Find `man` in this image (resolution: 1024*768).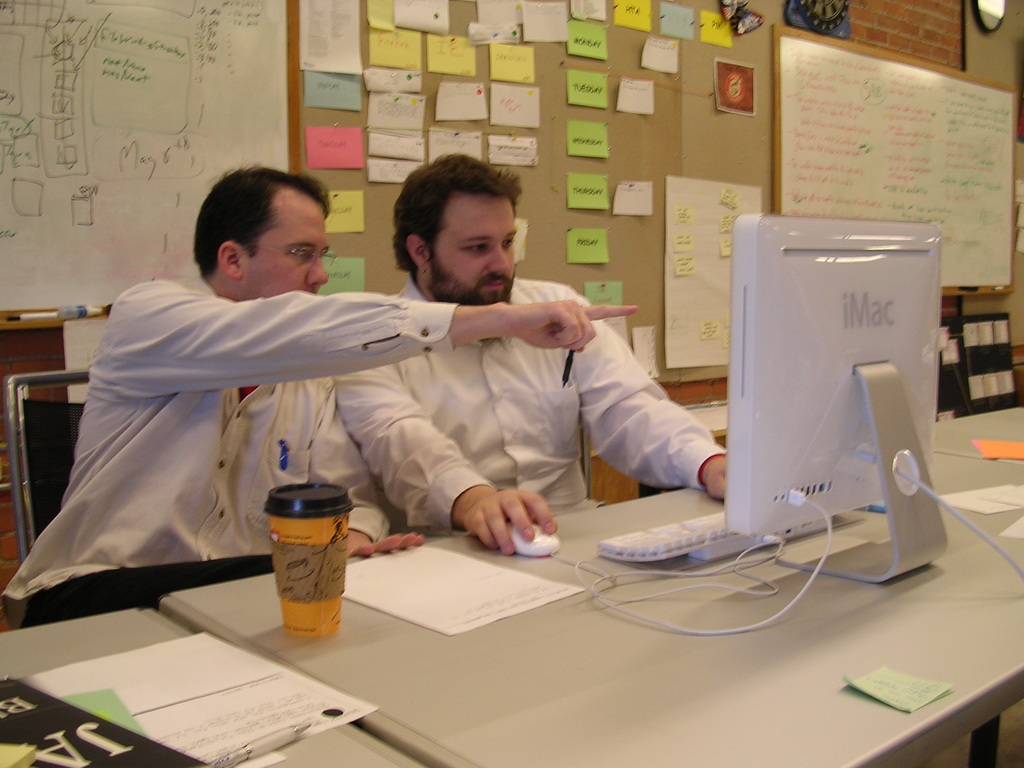
(left=333, top=150, right=731, bottom=557).
